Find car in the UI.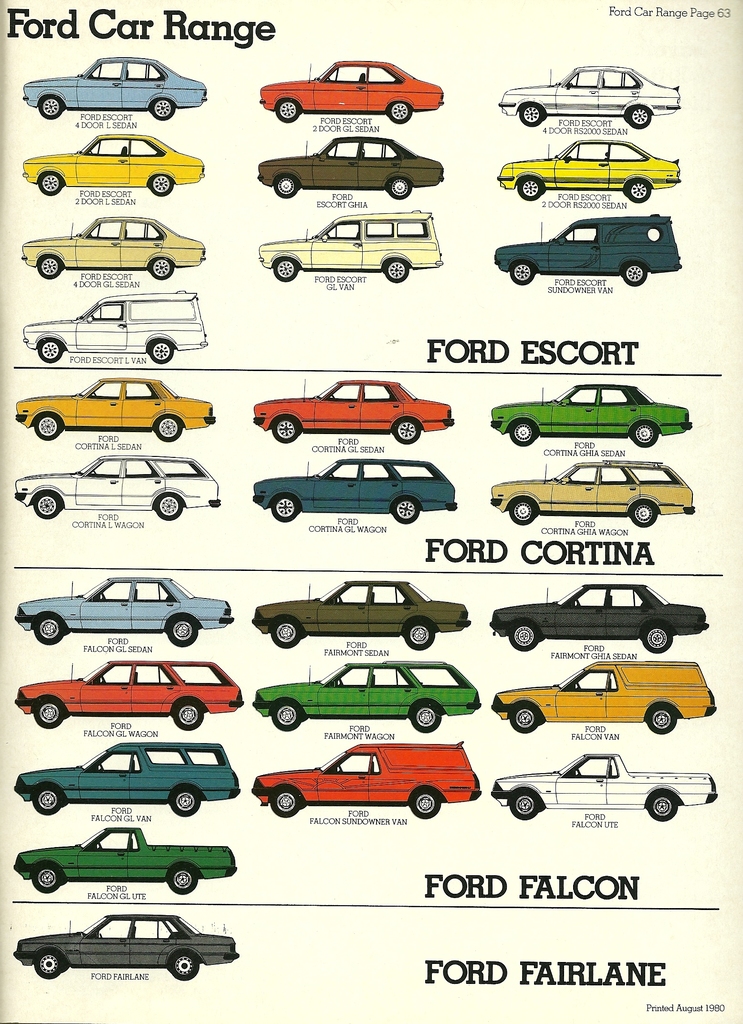
UI element at (250, 457, 457, 525).
